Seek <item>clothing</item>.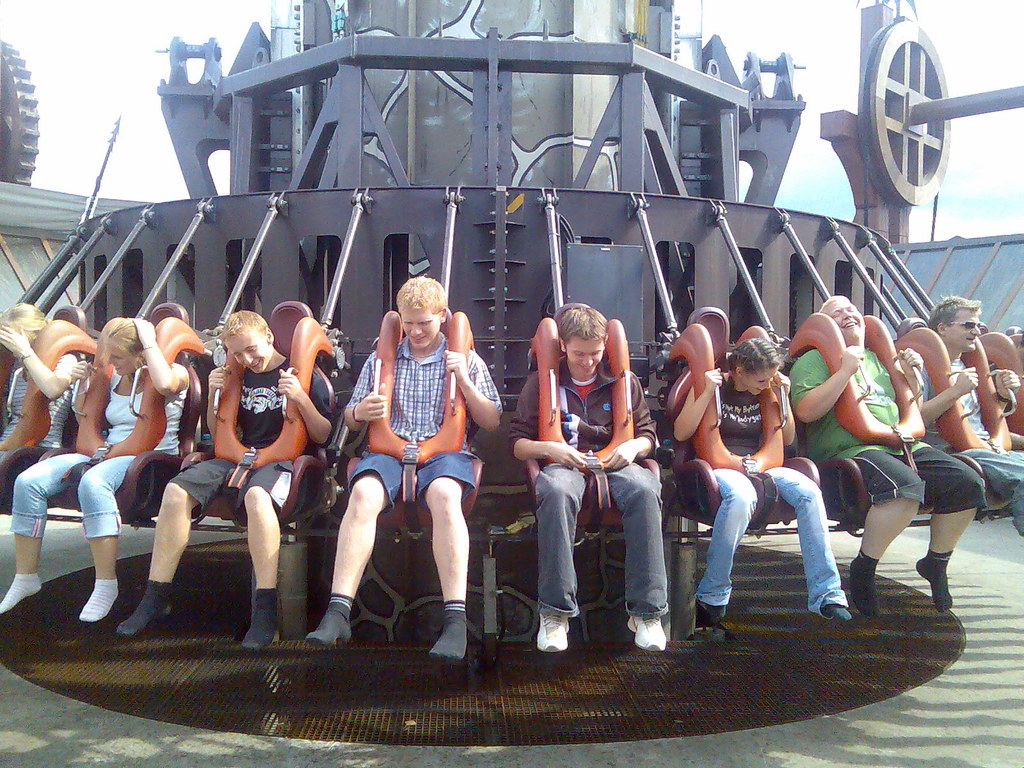
170, 349, 323, 502.
